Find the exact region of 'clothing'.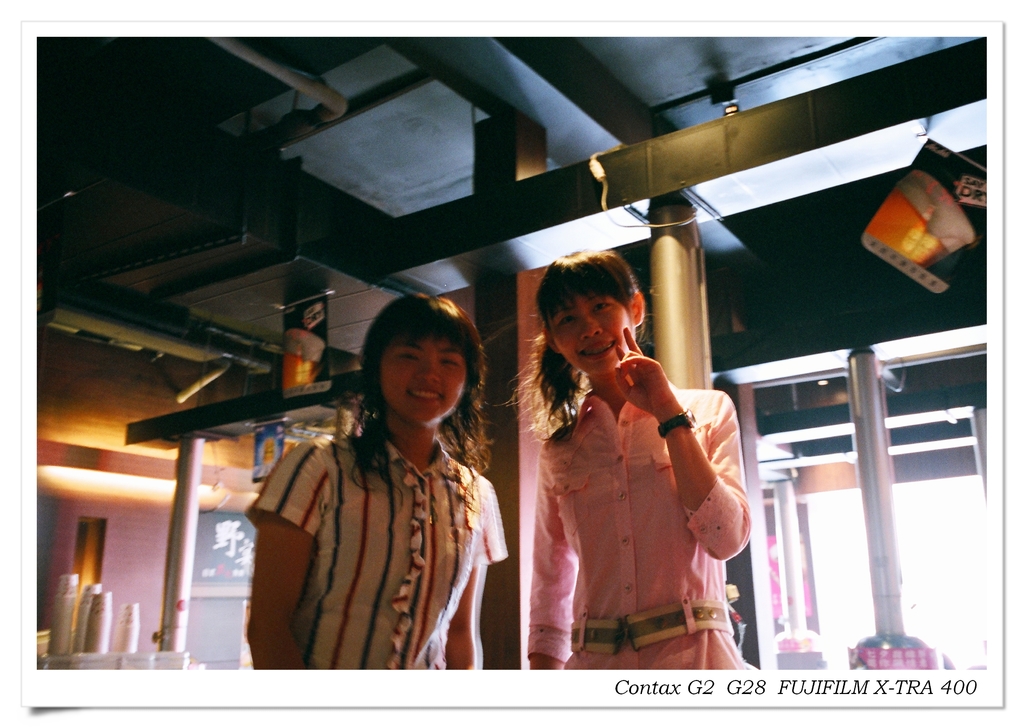
Exact region: left=219, top=335, right=519, bottom=692.
